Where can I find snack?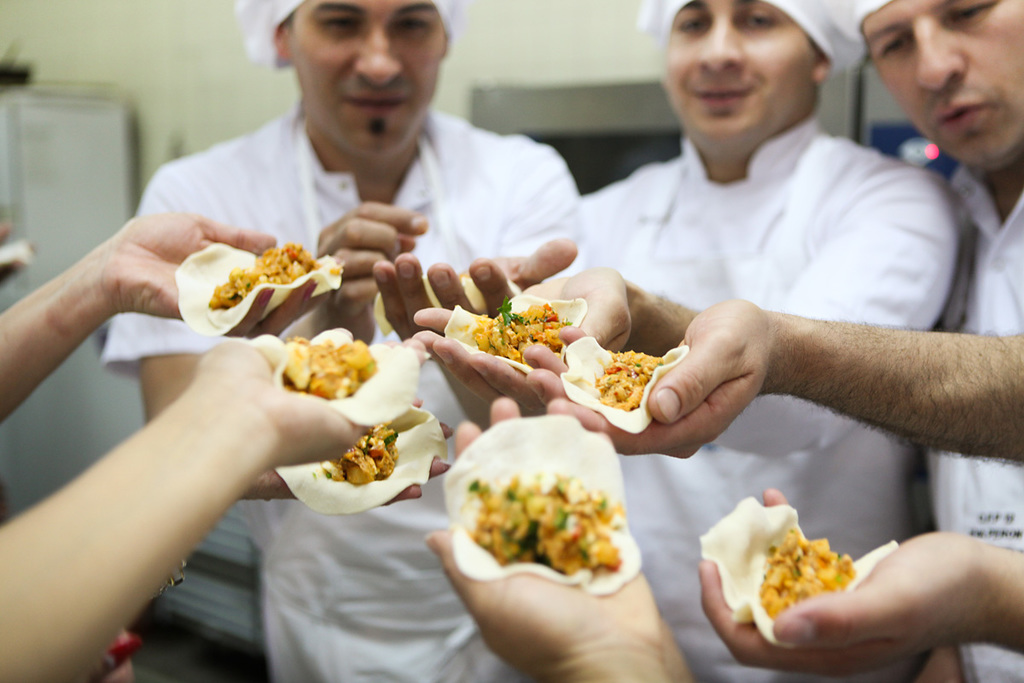
You can find it at x1=276, y1=400, x2=451, y2=521.
